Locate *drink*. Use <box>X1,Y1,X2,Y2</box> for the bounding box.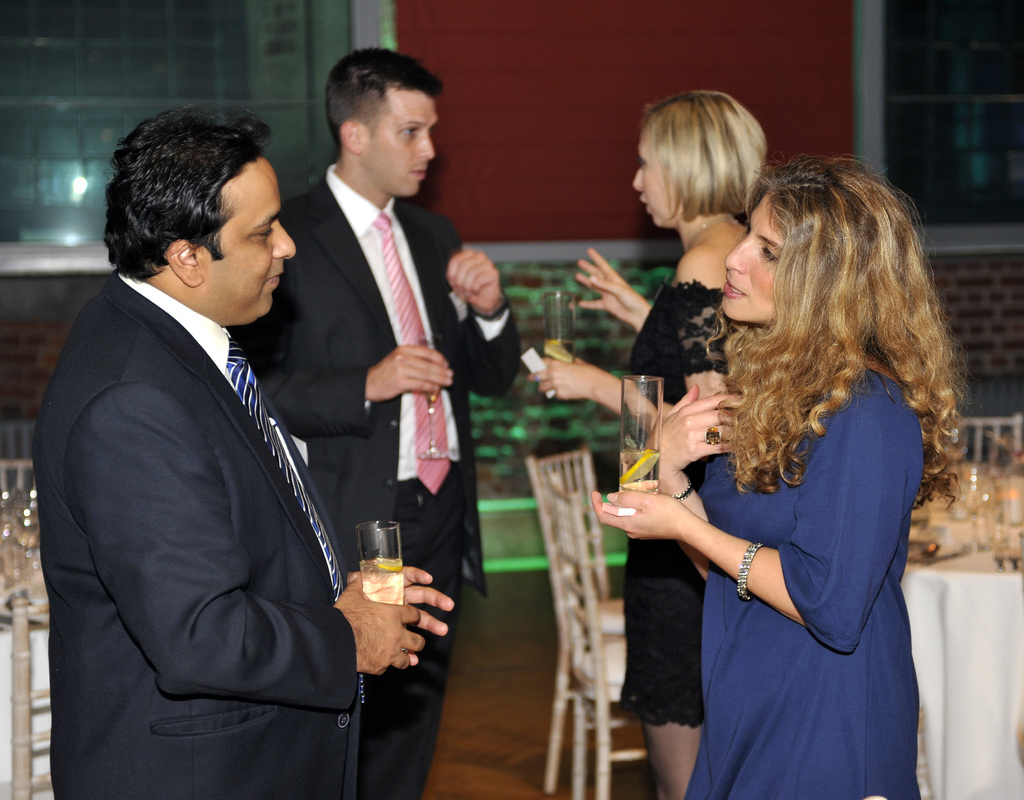
<box>544,339,573,361</box>.
